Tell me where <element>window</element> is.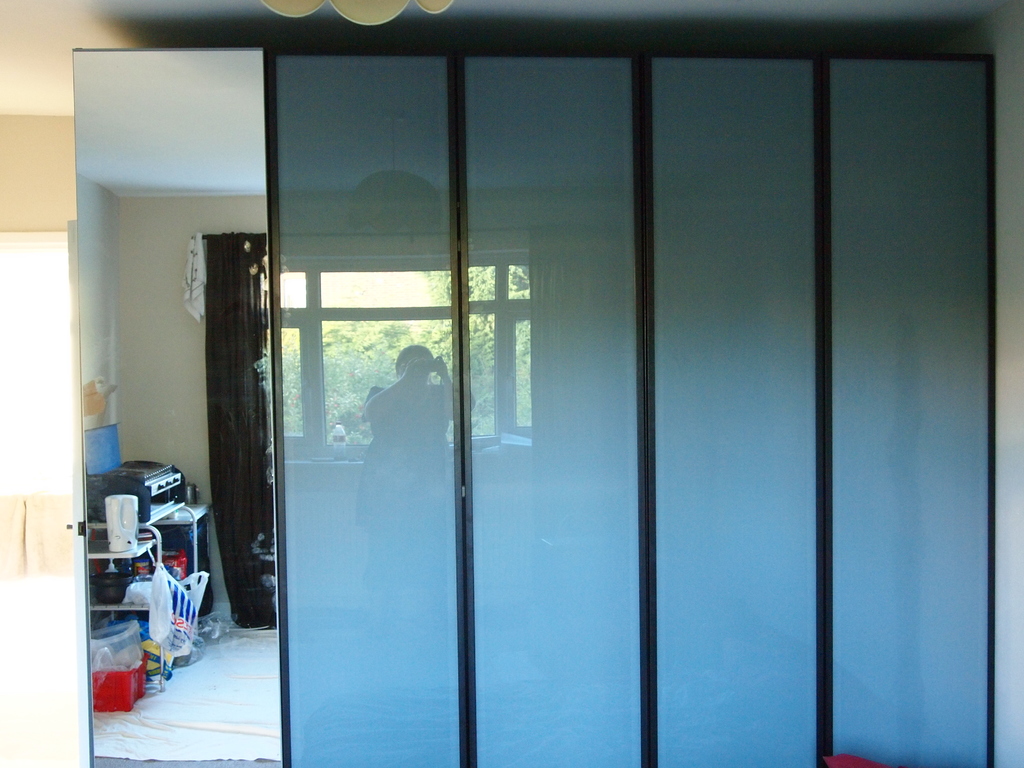
<element>window</element> is at box=[469, 44, 644, 767].
